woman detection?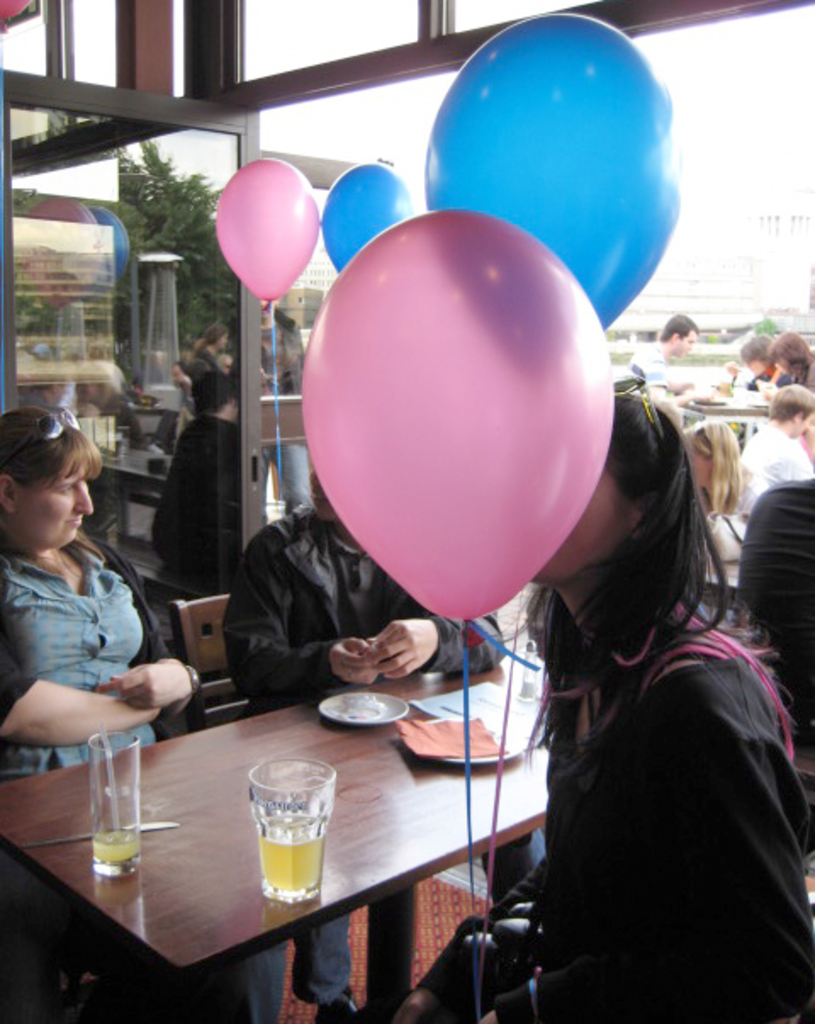
bbox=[217, 464, 508, 1022]
